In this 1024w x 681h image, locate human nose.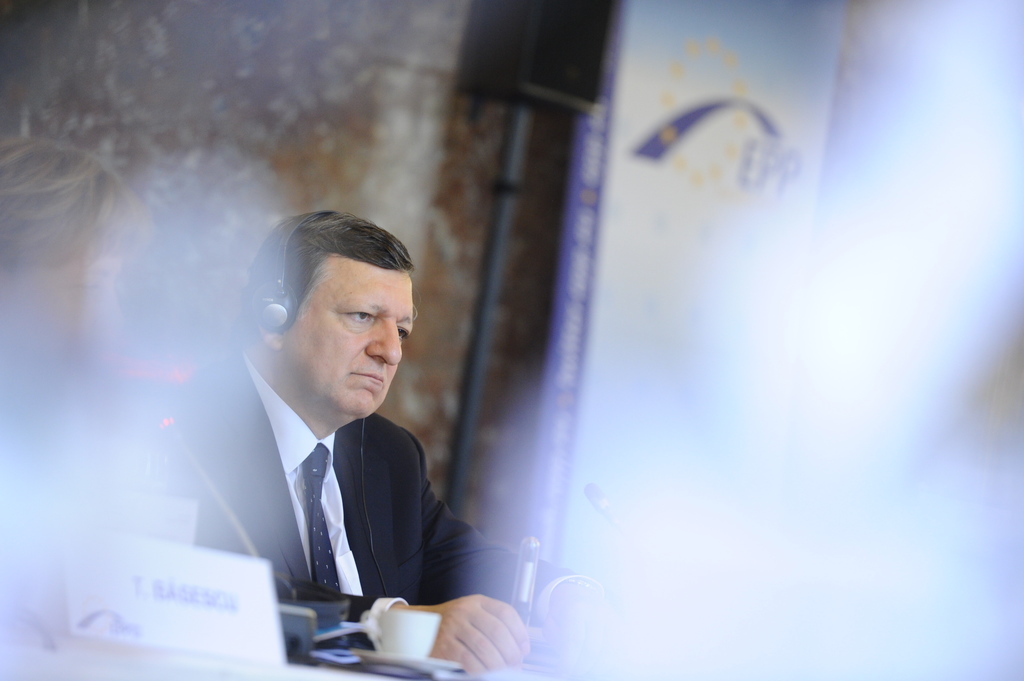
Bounding box: (left=365, top=318, right=403, bottom=367).
